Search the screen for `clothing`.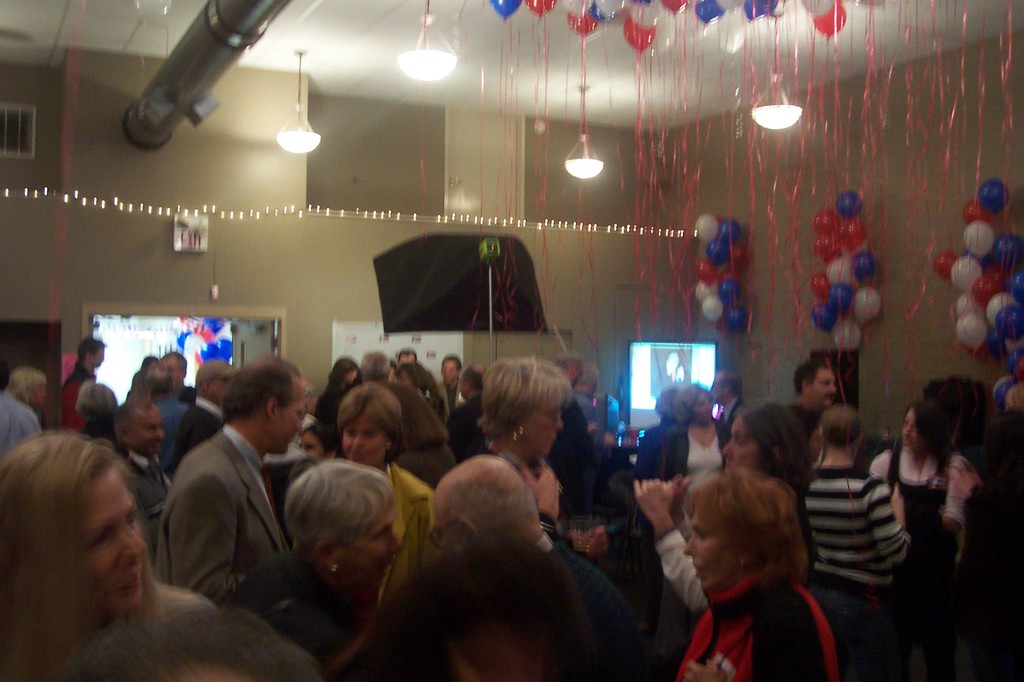
Found at bbox=(316, 466, 436, 665).
